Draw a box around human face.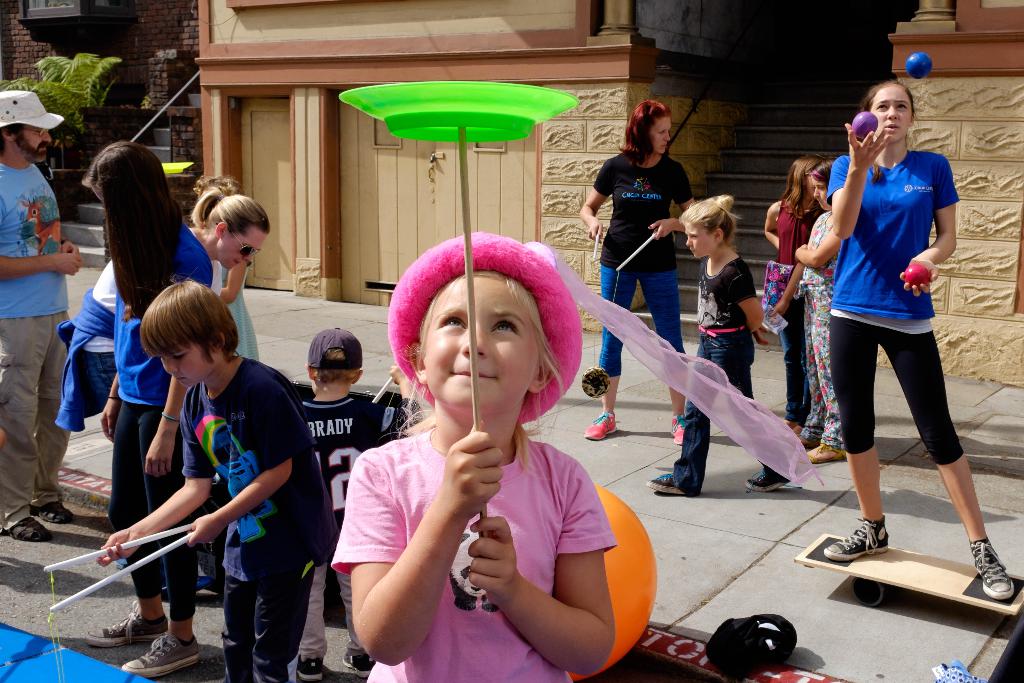
x1=424, y1=269, x2=540, y2=406.
